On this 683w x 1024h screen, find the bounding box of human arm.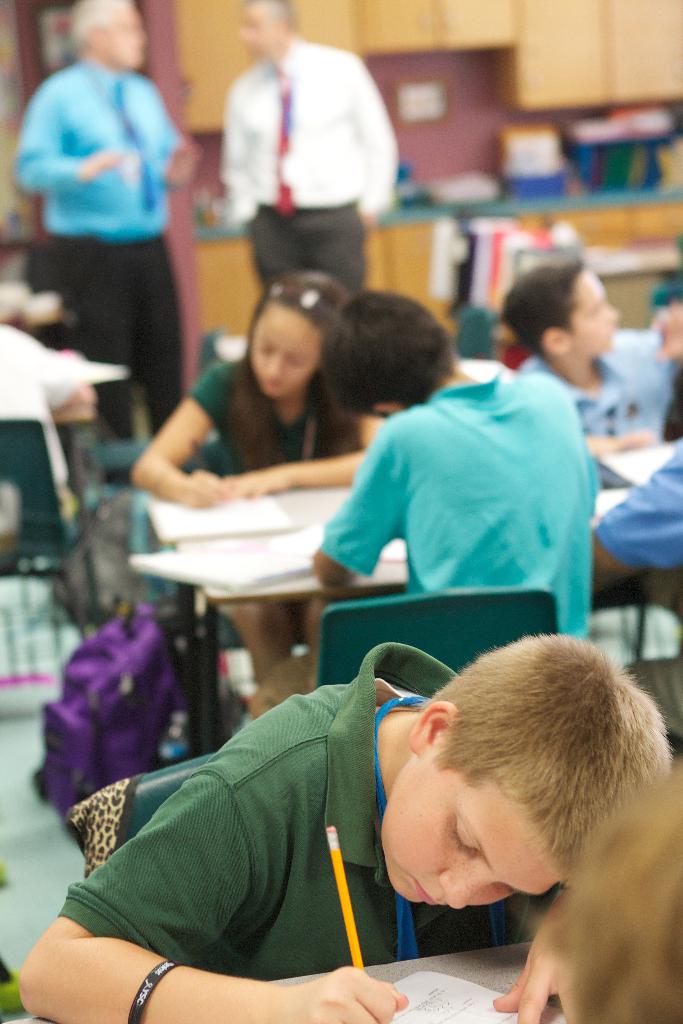
Bounding box: x1=220 y1=404 x2=391 y2=499.
